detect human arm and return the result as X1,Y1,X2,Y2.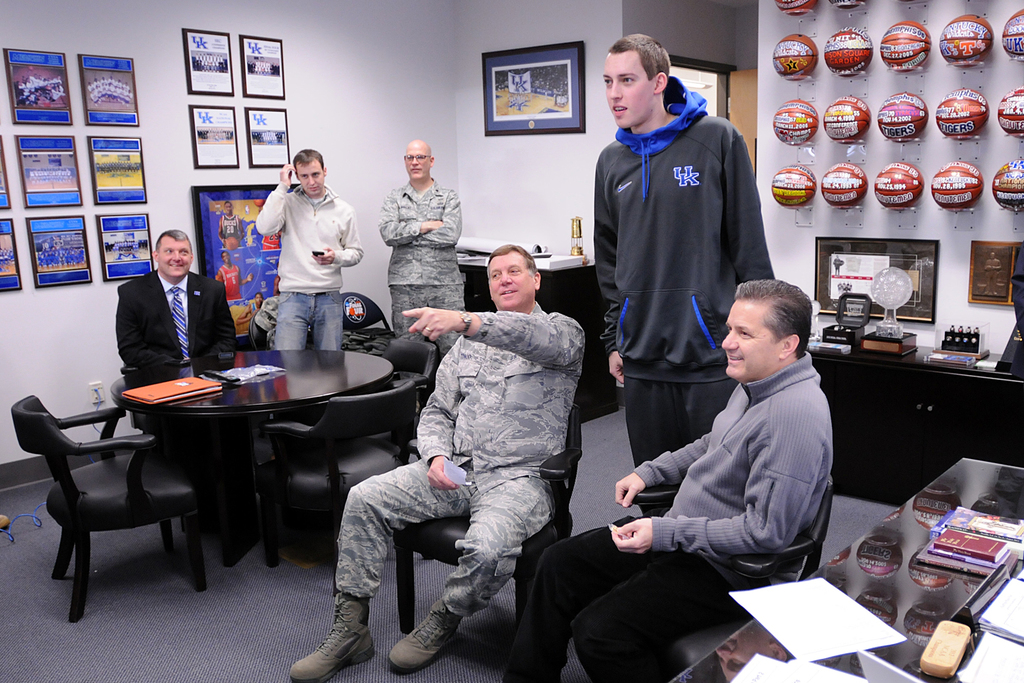
730,127,777,283.
